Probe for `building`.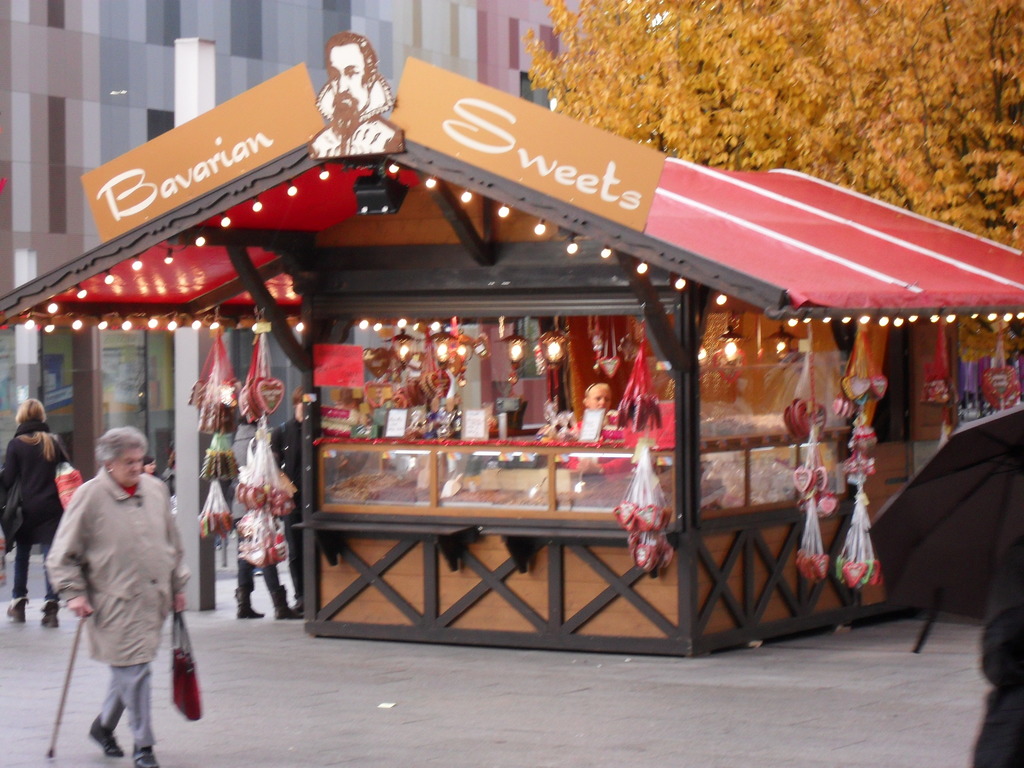
Probe result: bbox(0, 0, 618, 294).
